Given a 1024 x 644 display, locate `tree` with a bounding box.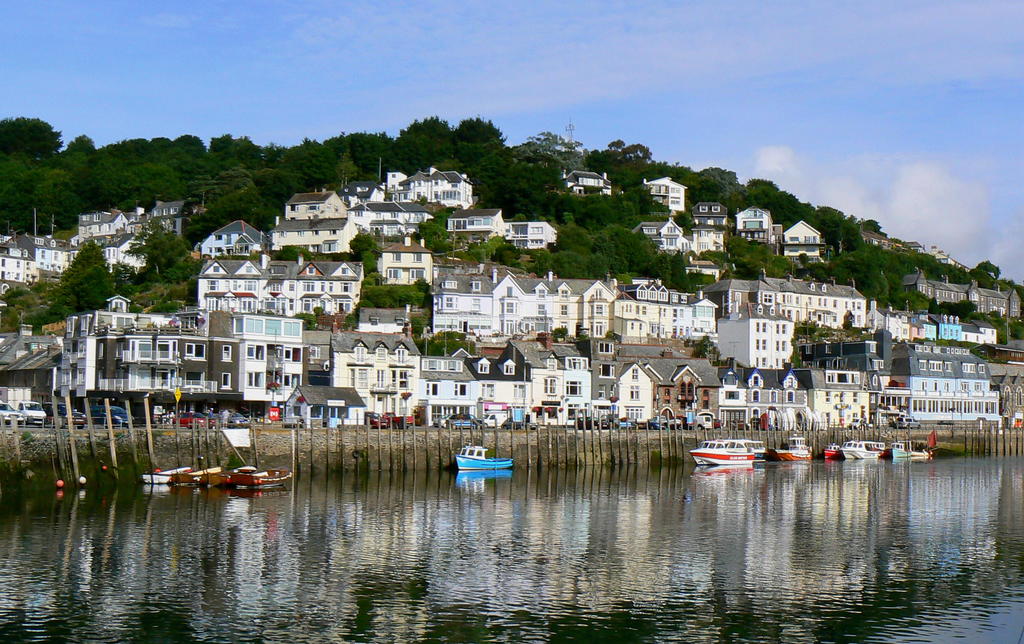
Located: x1=449, y1=113, x2=519, y2=186.
